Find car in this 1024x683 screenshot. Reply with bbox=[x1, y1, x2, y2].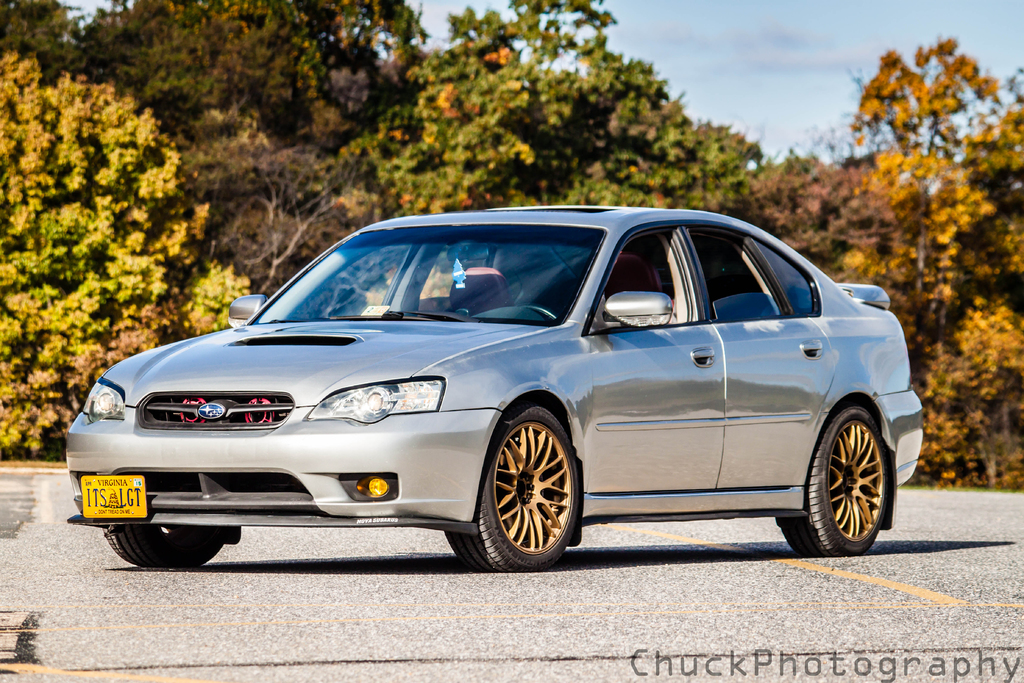
bbox=[82, 205, 923, 579].
